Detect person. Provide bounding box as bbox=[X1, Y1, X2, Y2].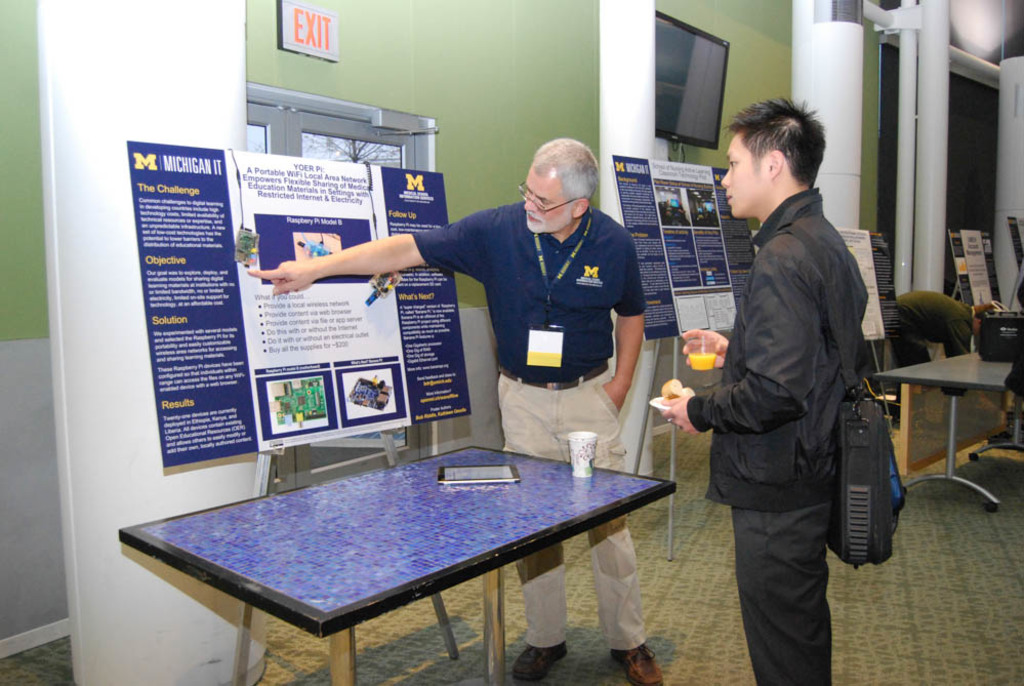
bbox=[687, 96, 893, 680].
